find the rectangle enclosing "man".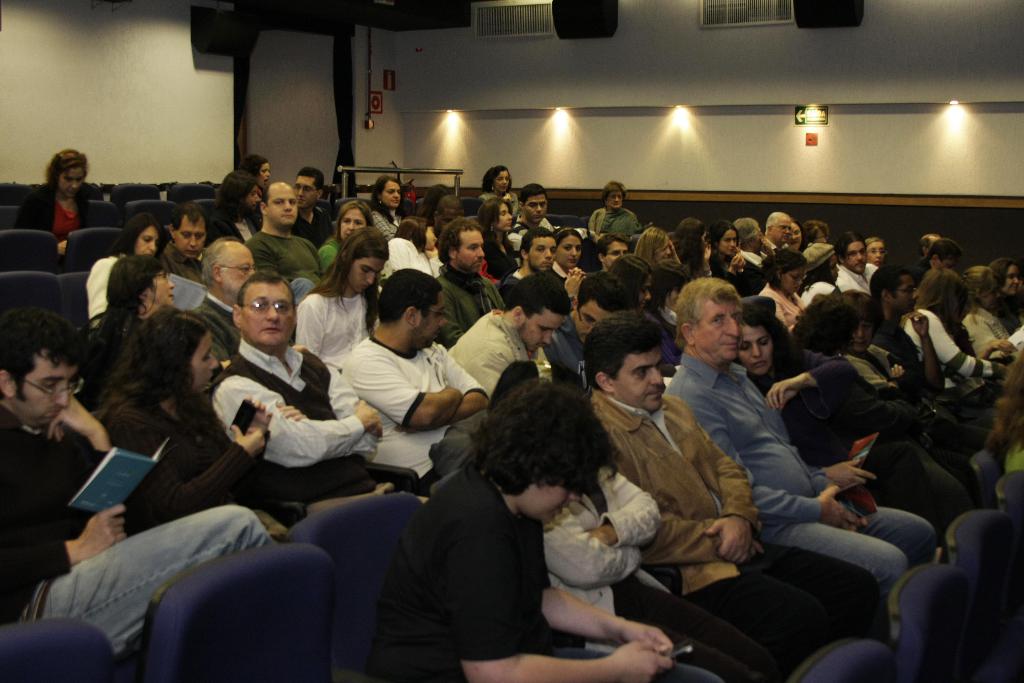
[left=243, top=179, right=328, bottom=286].
